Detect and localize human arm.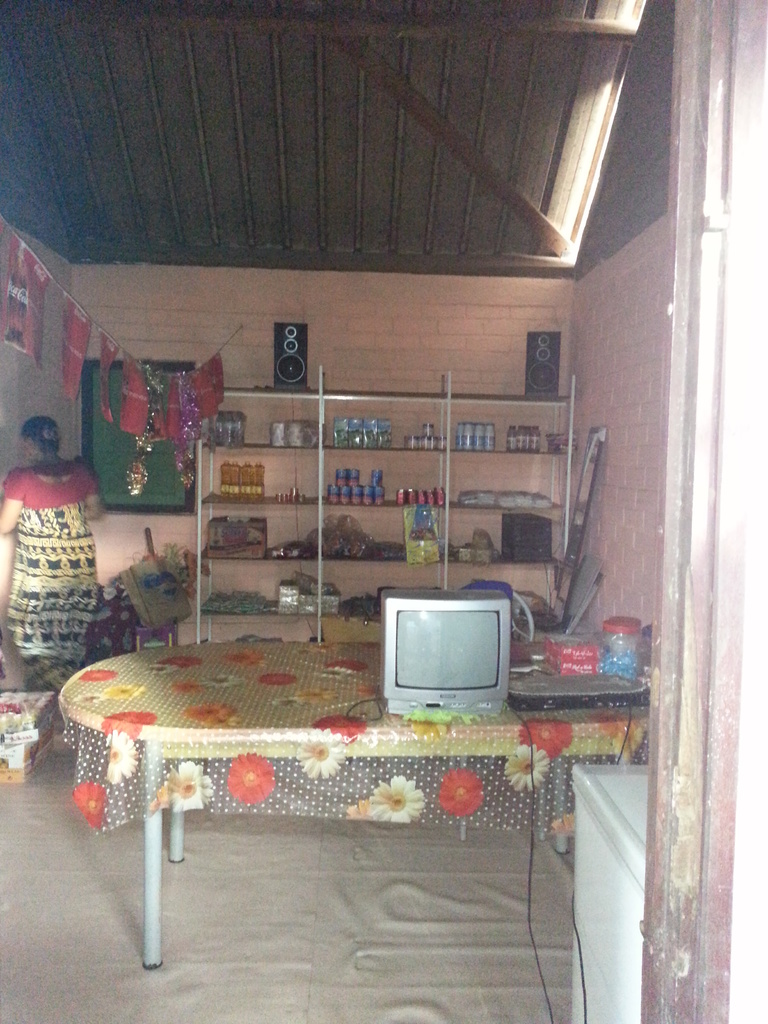
Localized at (x1=4, y1=477, x2=18, y2=533).
